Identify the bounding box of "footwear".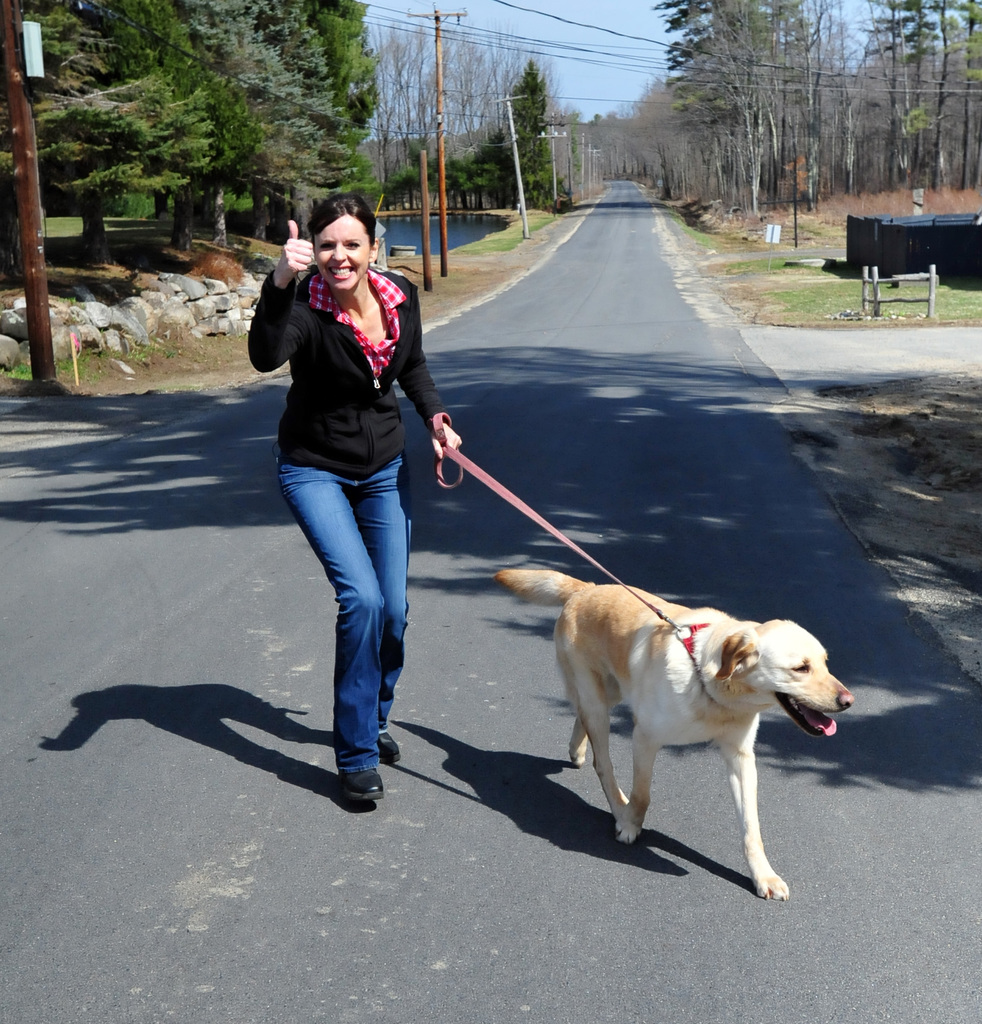
[336,767,383,800].
